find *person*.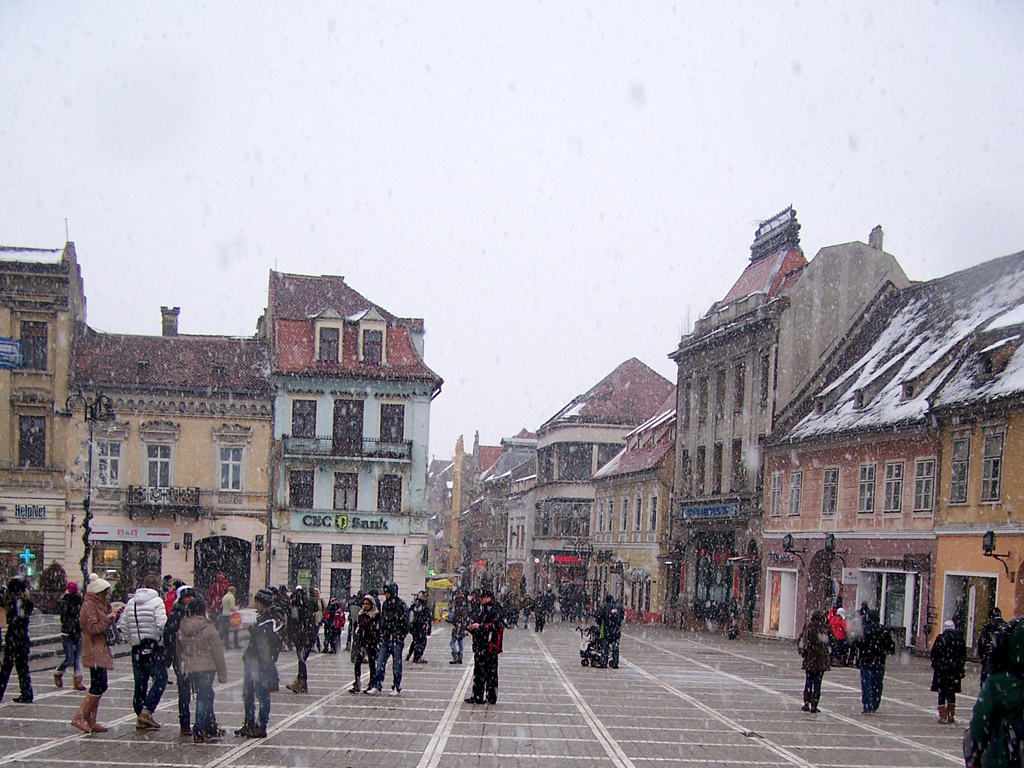
349:593:387:695.
